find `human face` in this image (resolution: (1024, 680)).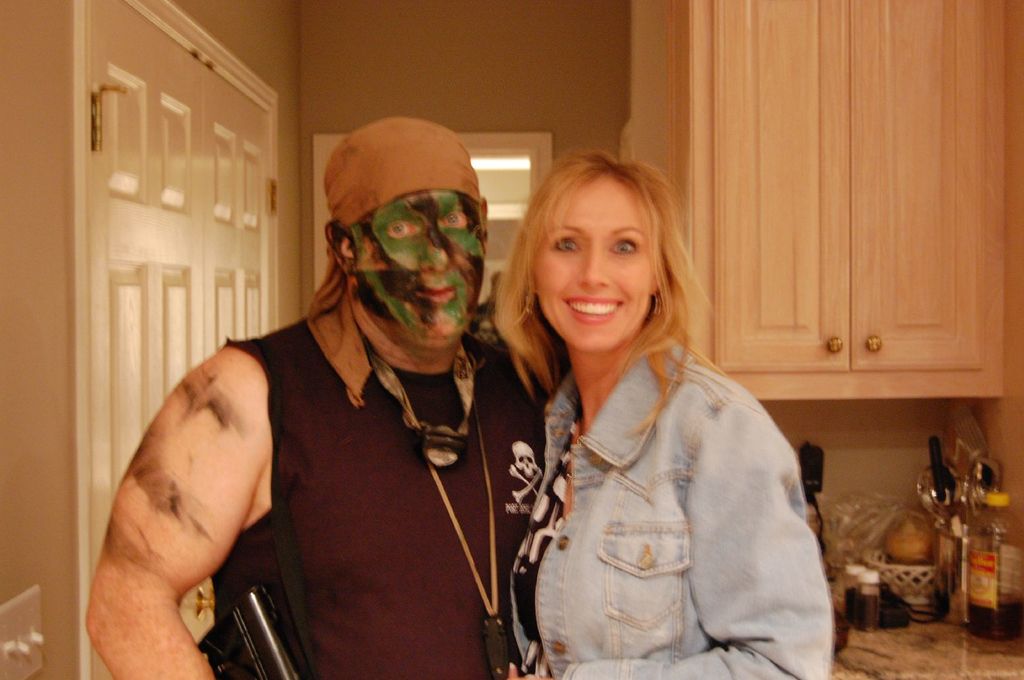
select_region(536, 171, 653, 354).
